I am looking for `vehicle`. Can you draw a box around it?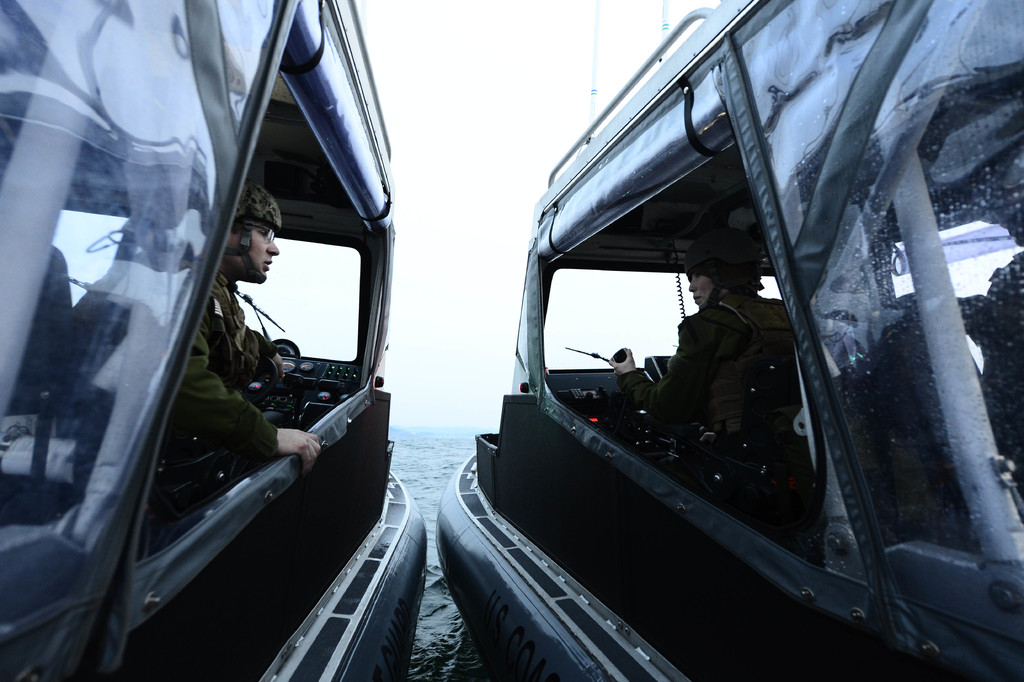
Sure, the bounding box is region(442, 0, 1003, 659).
